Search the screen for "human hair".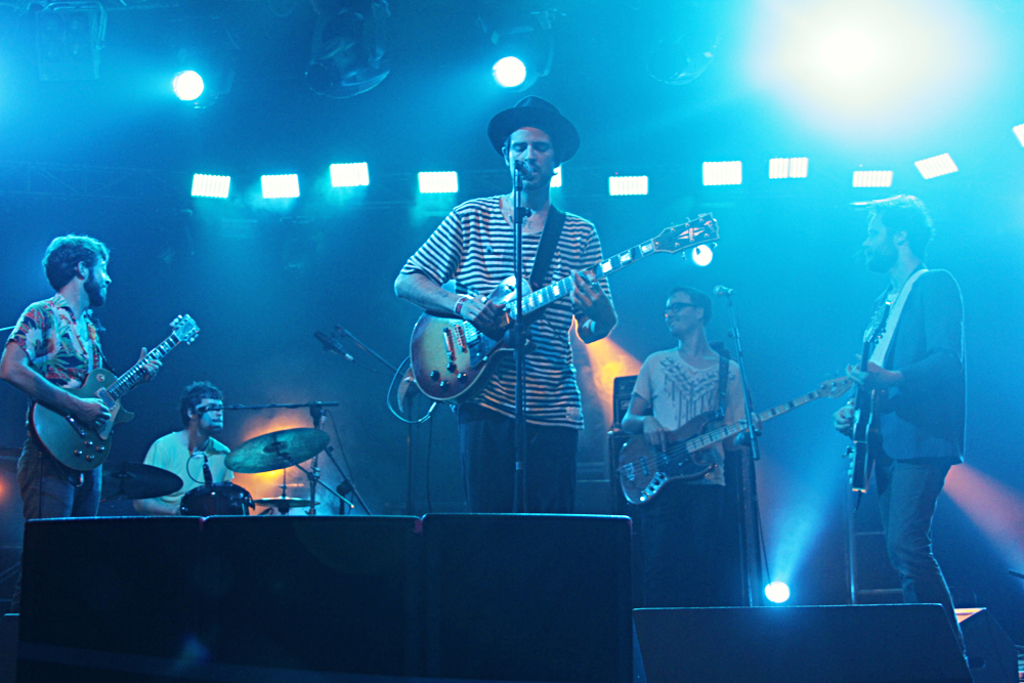
Found at select_region(871, 193, 933, 260).
